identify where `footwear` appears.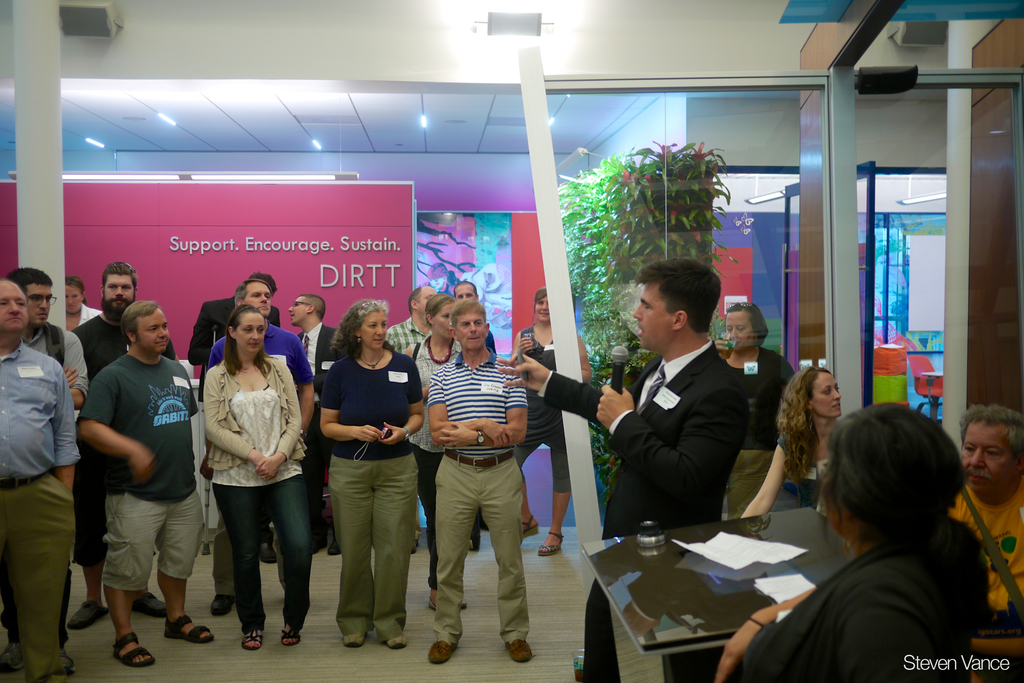
Appears at crop(537, 532, 563, 552).
